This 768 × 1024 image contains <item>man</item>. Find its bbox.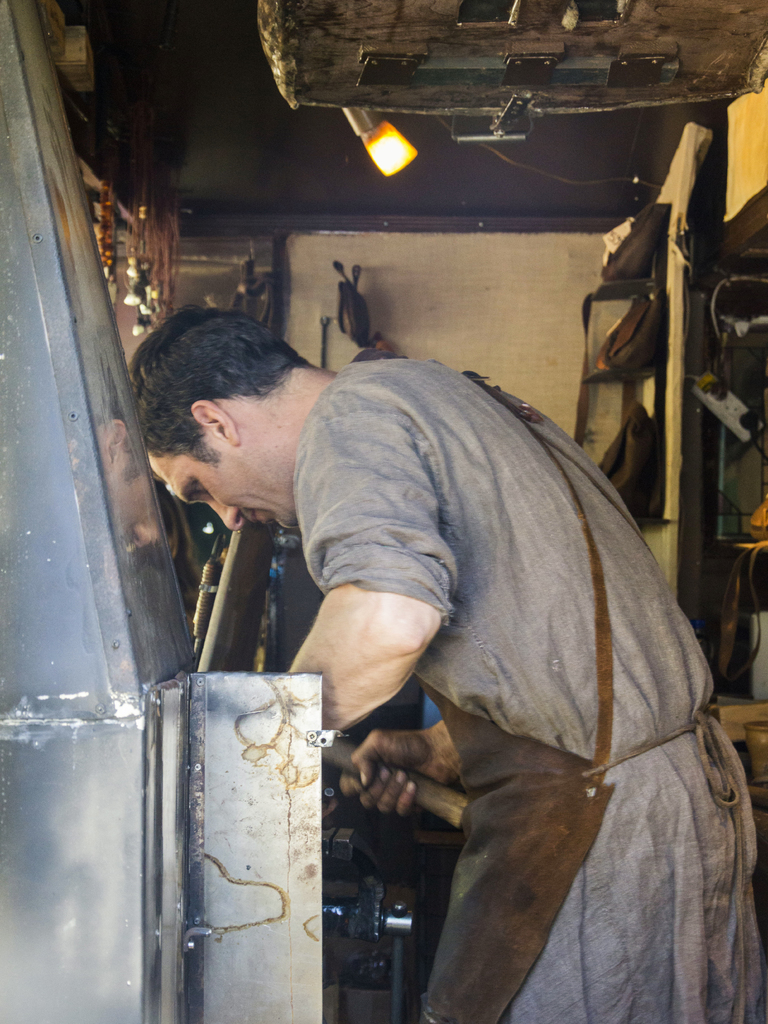
174, 272, 728, 979.
